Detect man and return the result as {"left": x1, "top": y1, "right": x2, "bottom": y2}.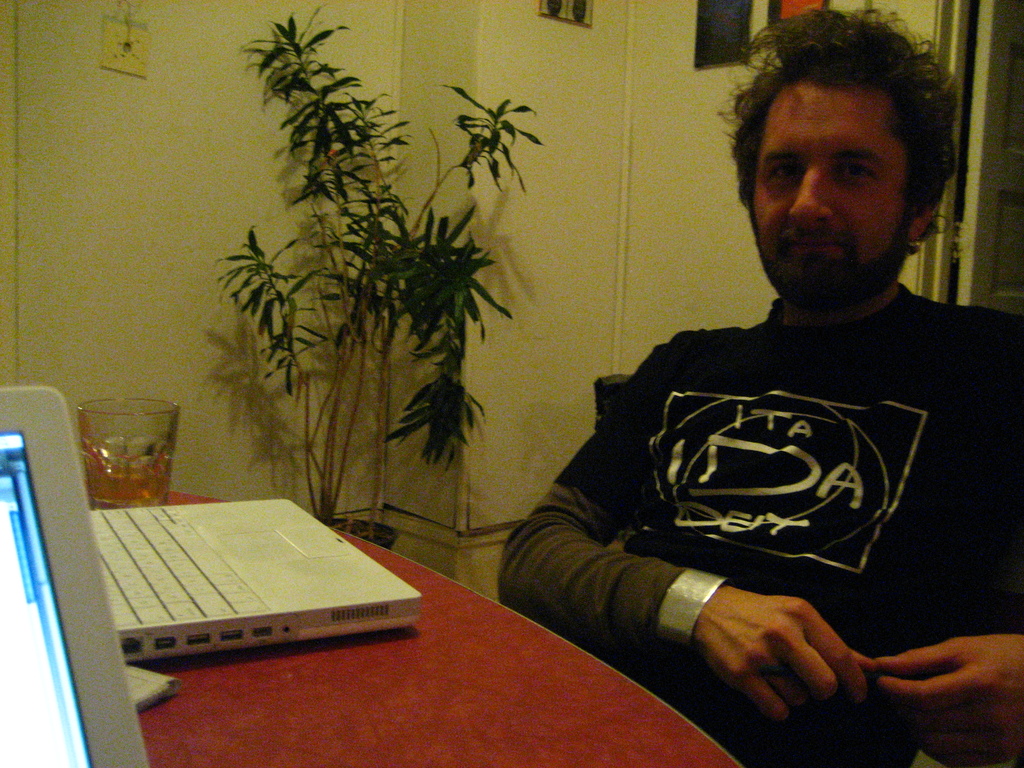
{"left": 496, "top": 42, "right": 1023, "bottom": 739}.
